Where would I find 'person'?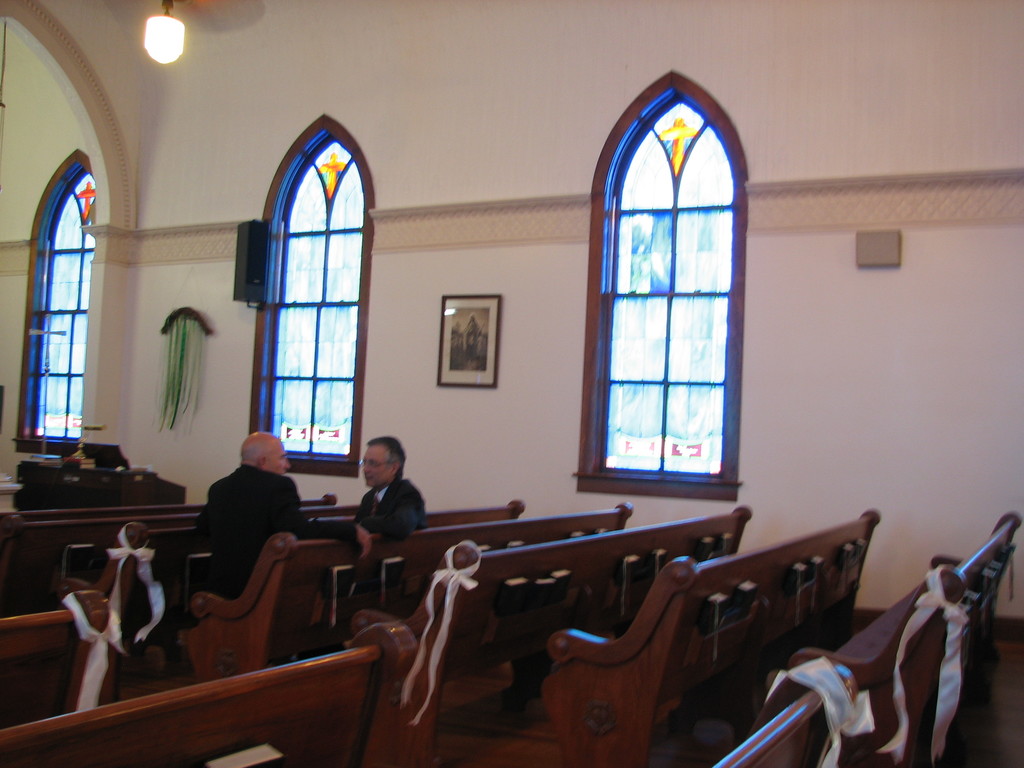
At (left=202, top=430, right=288, bottom=592).
